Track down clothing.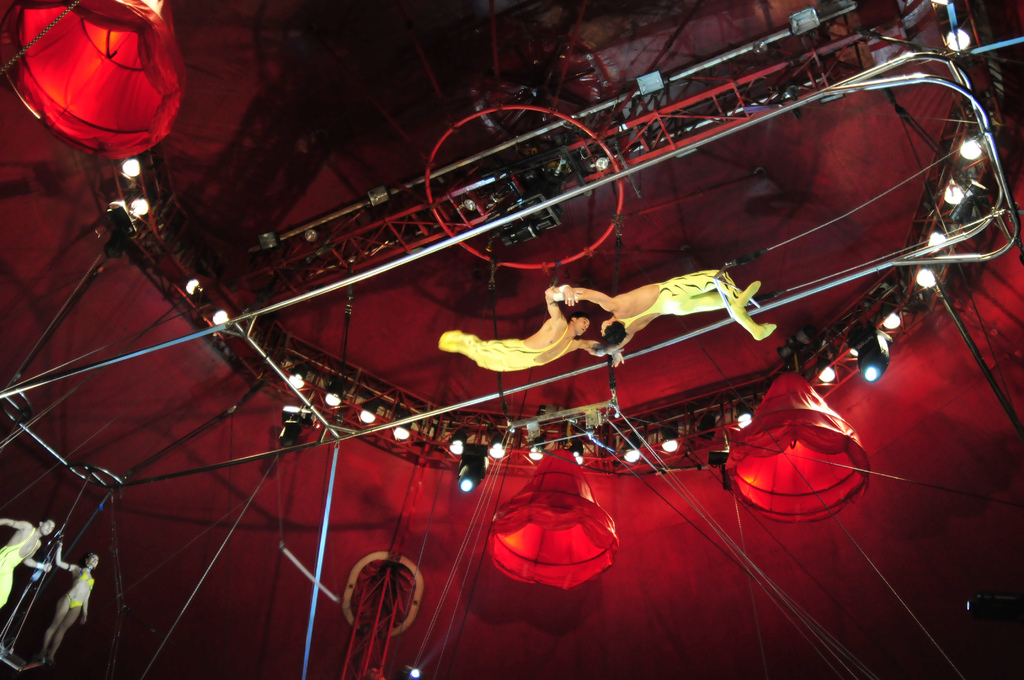
Tracked to box(0, 526, 39, 606).
